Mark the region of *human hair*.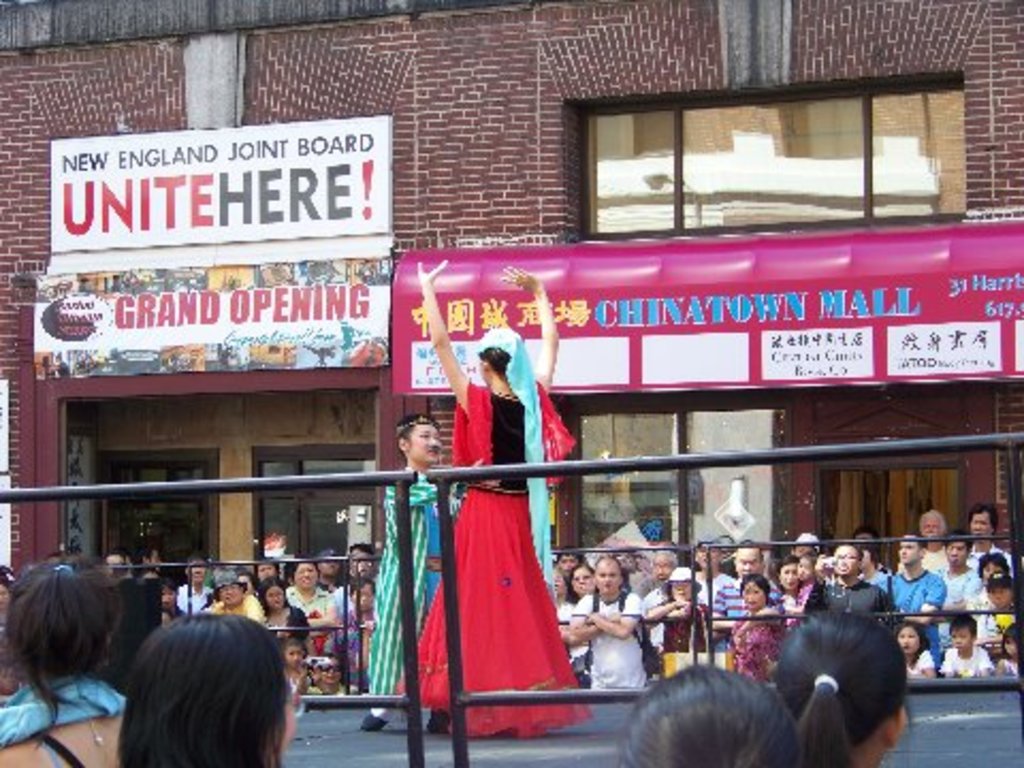
Region: detection(736, 572, 770, 602).
